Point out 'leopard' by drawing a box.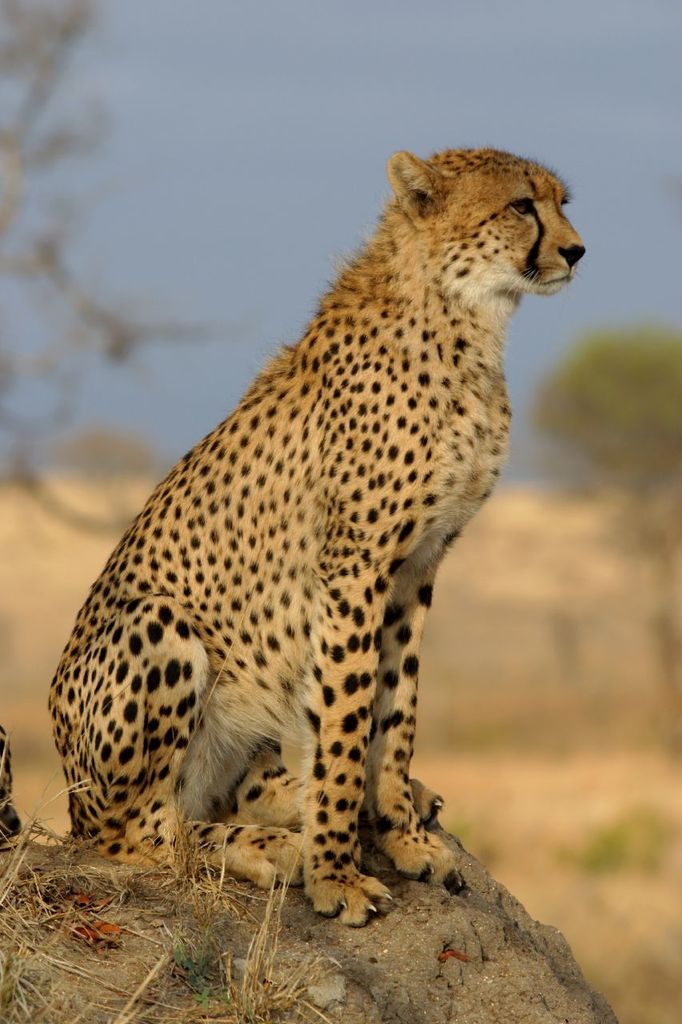
box(47, 148, 584, 927).
